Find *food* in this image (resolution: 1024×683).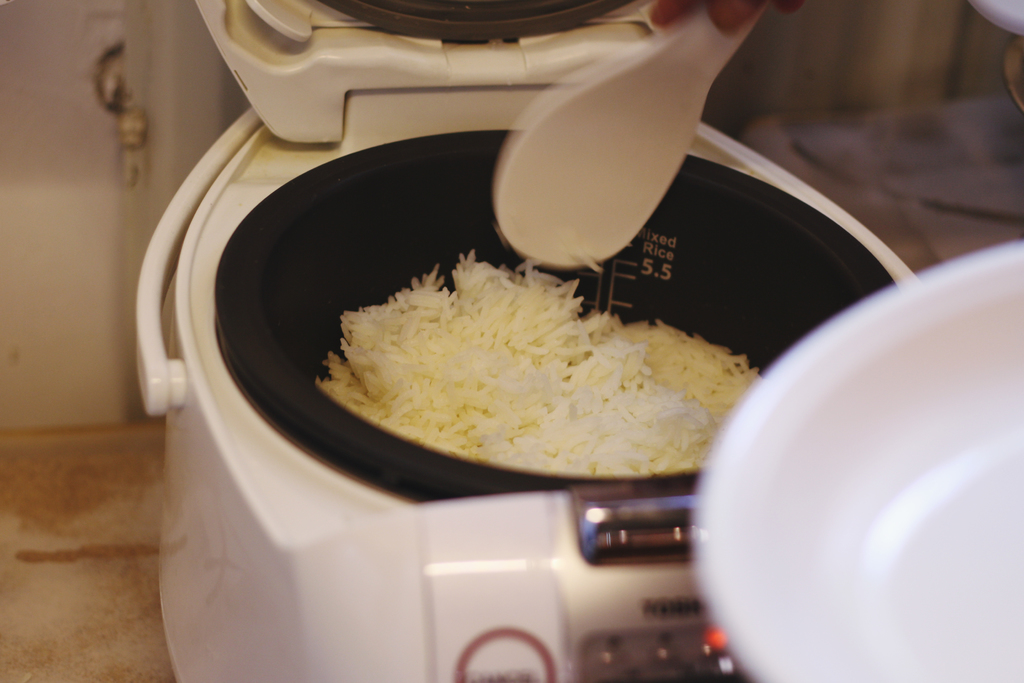
{"left": 319, "top": 242, "right": 791, "bottom": 466}.
